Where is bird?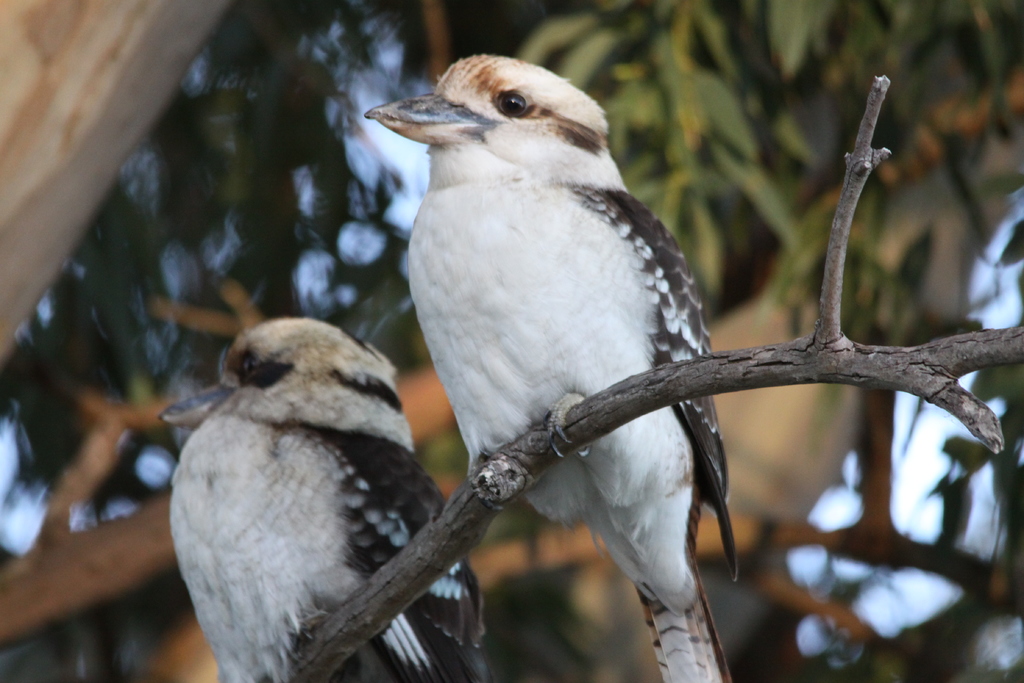
box=[160, 309, 497, 682].
